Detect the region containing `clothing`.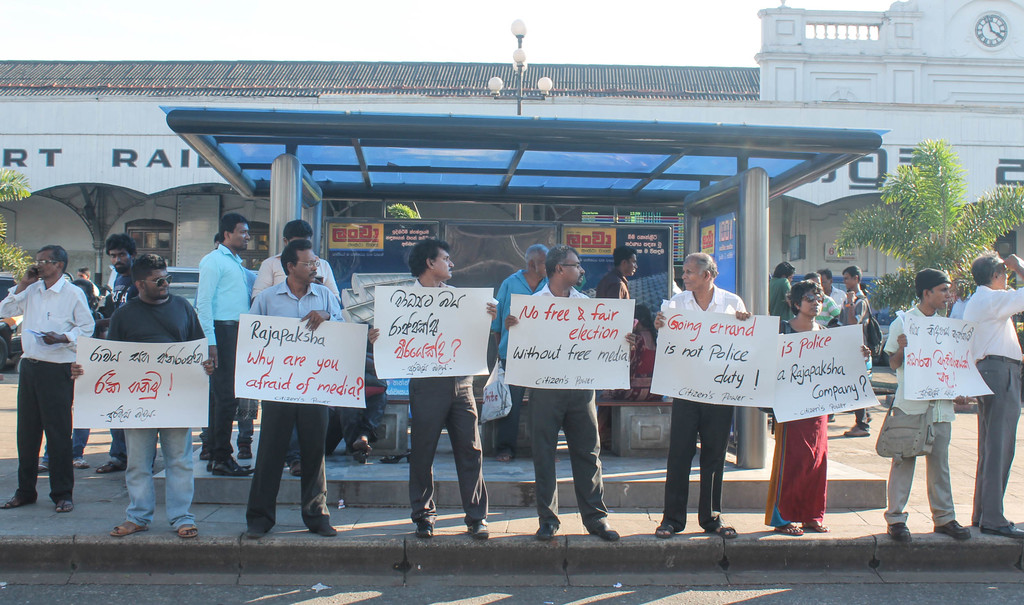
l=766, t=278, r=794, b=326.
